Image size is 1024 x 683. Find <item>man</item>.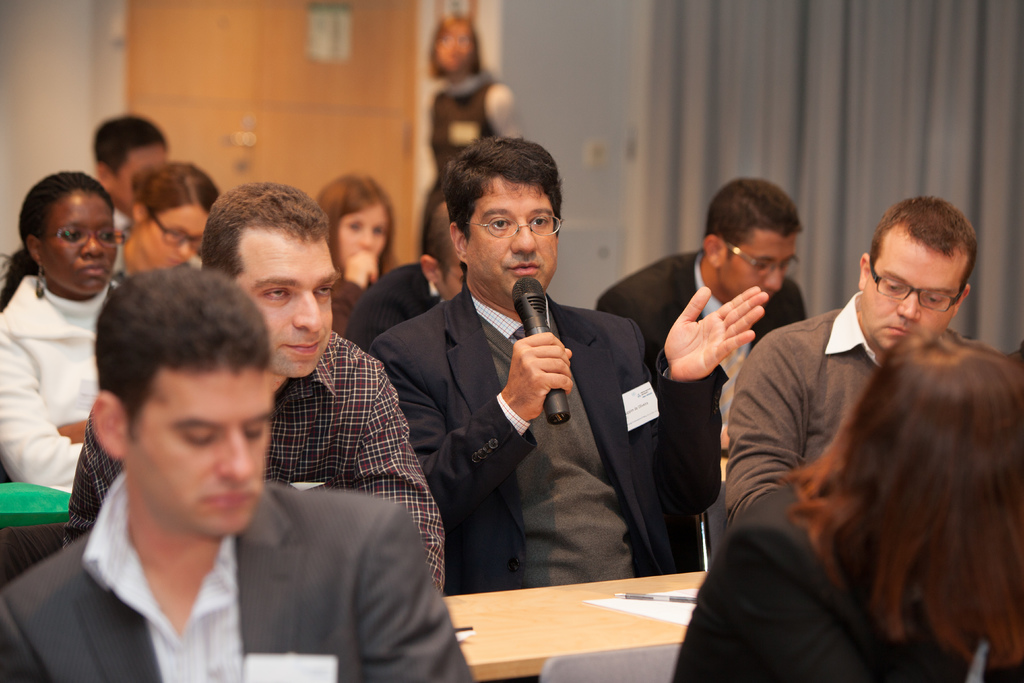
[left=88, top=110, right=168, bottom=241].
